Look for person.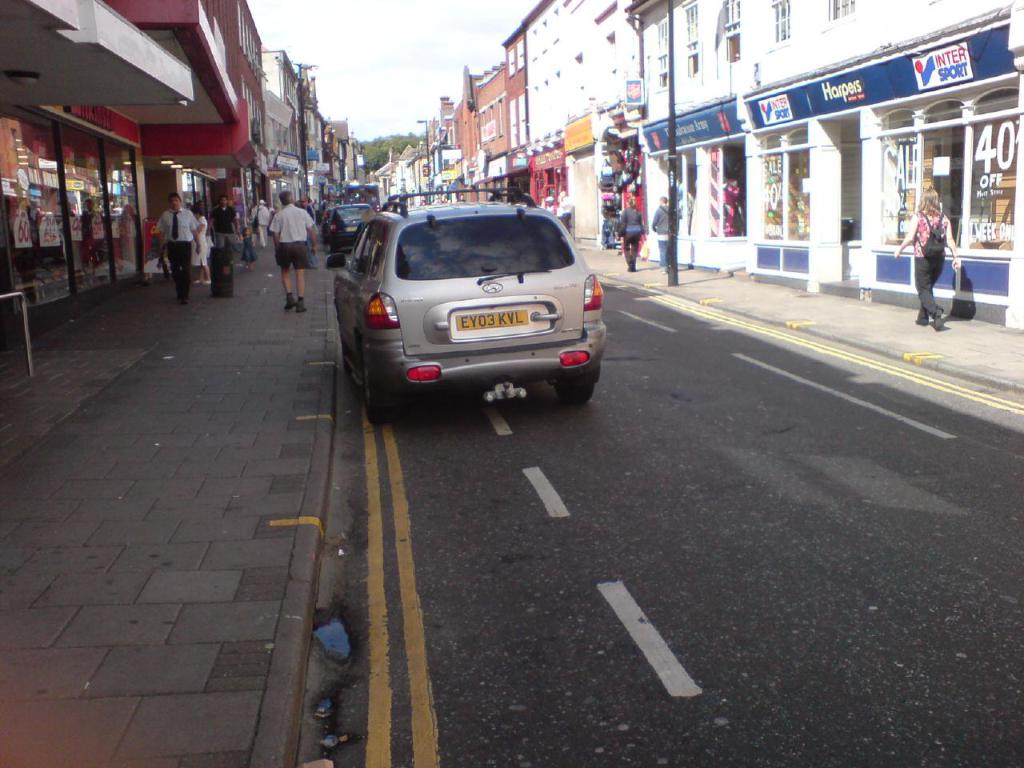
Found: [158,191,200,304].
